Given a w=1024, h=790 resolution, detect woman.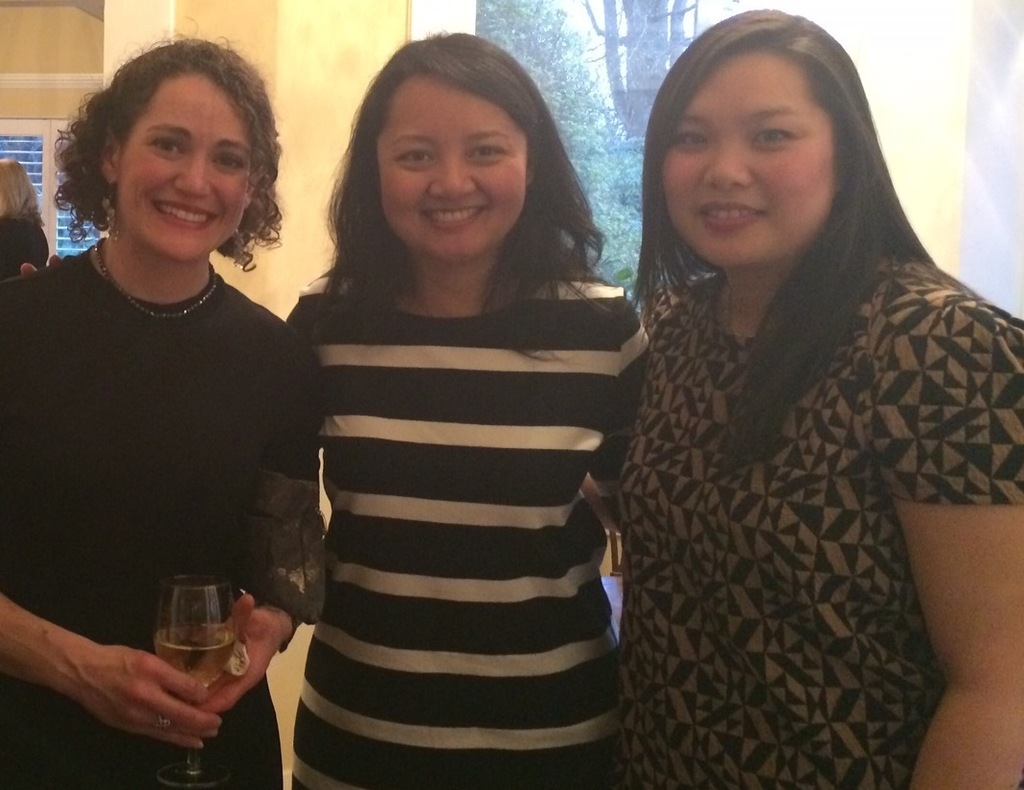
box=[14, 27, 658, 789].
